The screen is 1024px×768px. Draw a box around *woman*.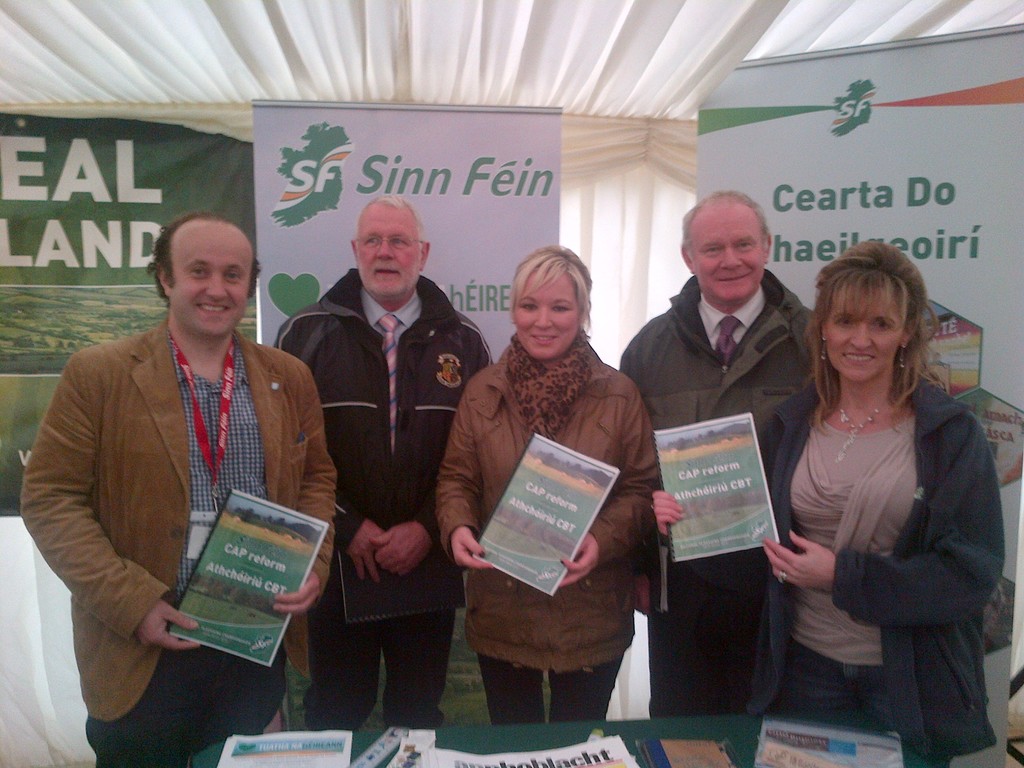
<region>439, 243, 657, 730</region>.
